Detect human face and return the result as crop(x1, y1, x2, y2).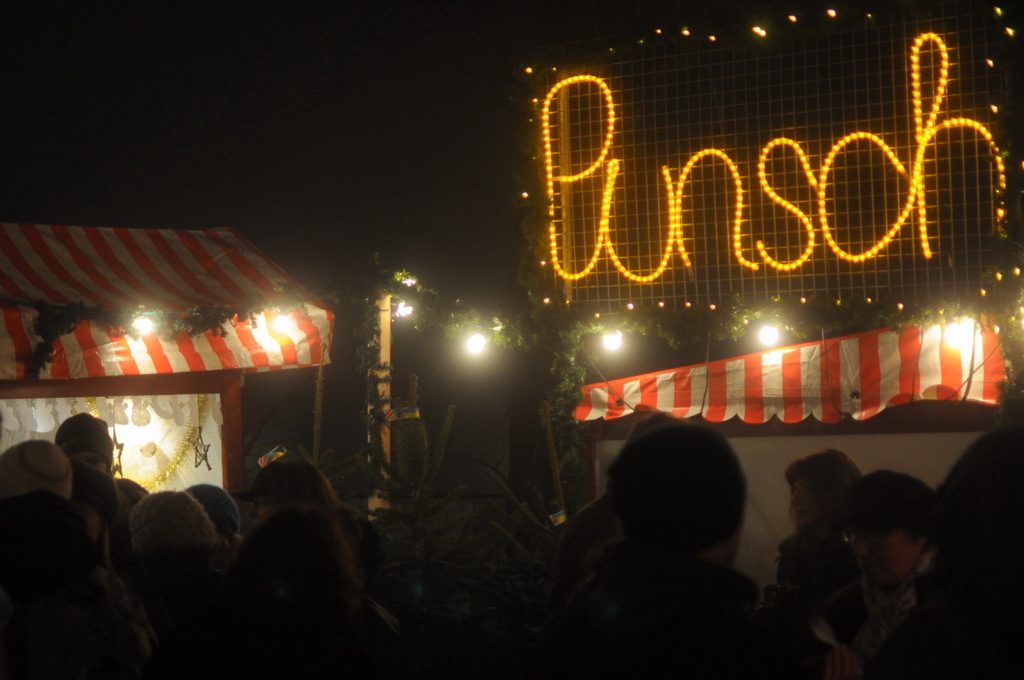
crop(80, 503, 99, 540).
